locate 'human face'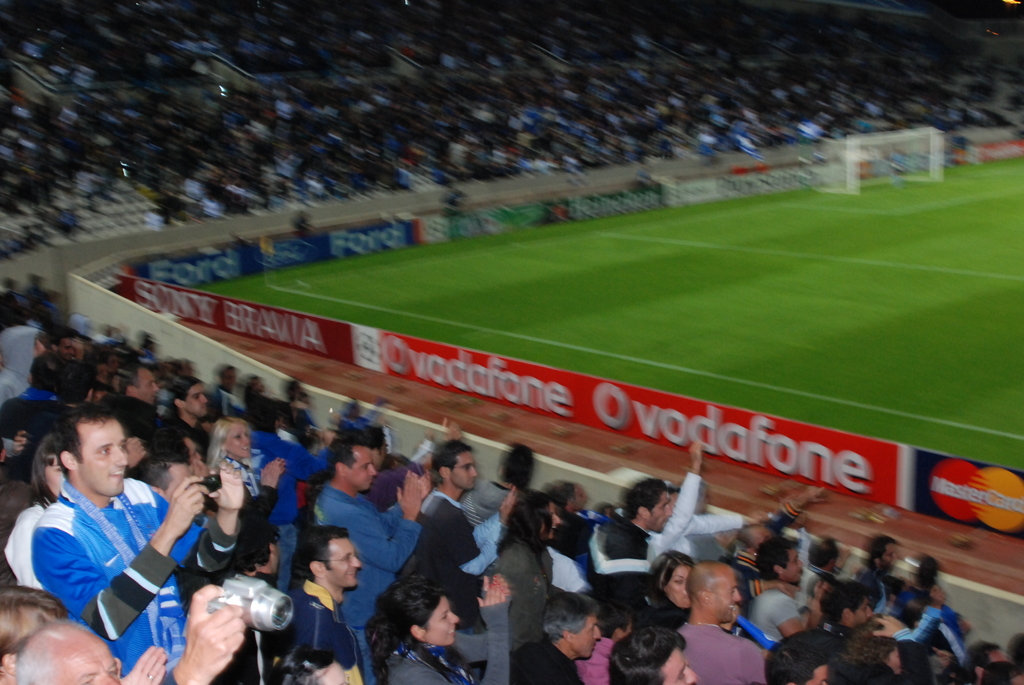
49:461:66:494
